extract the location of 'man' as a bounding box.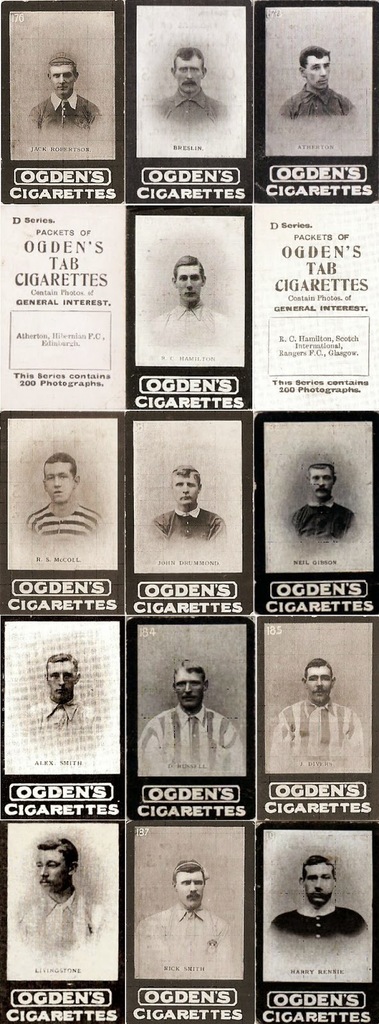
(left=273, top=44, right=352, bottom=123).
